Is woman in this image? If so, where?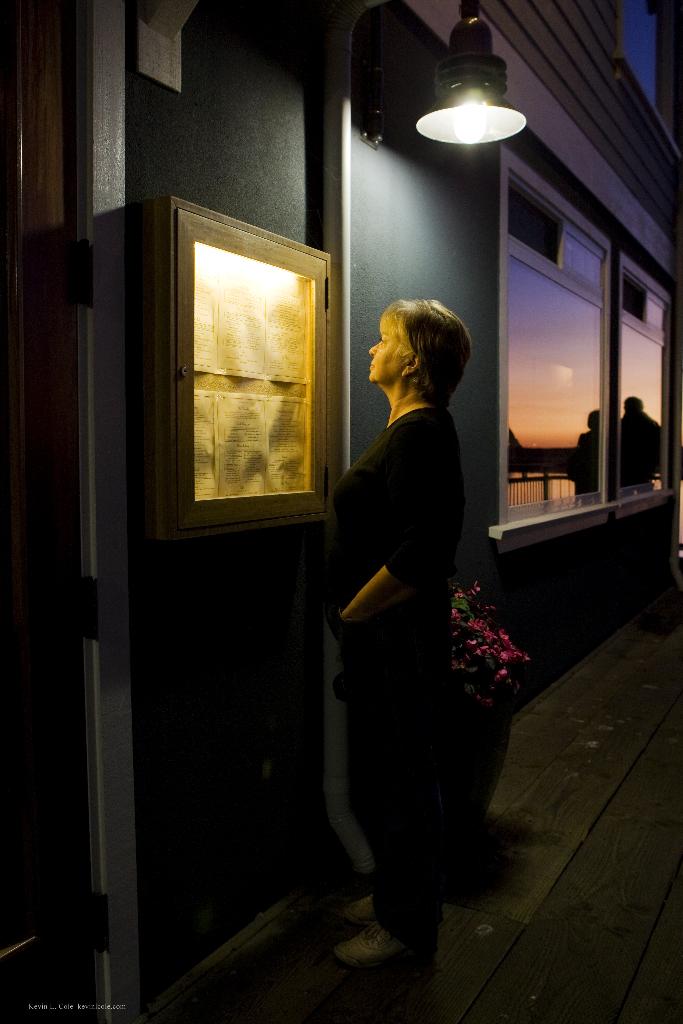
Yes, at box=[318, 293, 523, 962].
